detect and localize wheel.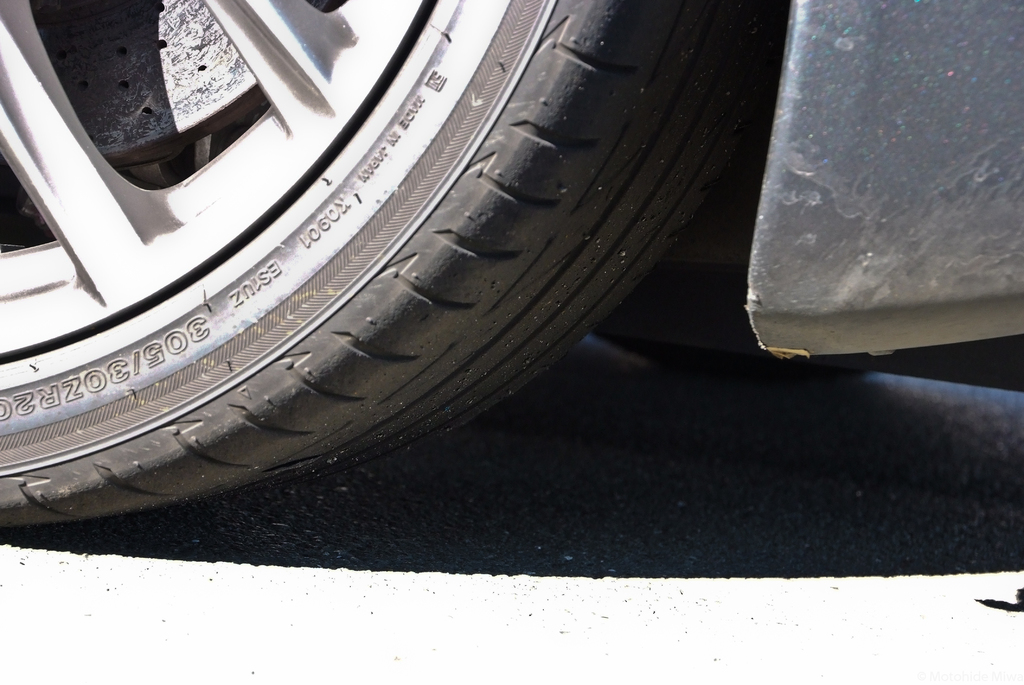
Localized at [left=0, top=0, right=784, bottom=549].
